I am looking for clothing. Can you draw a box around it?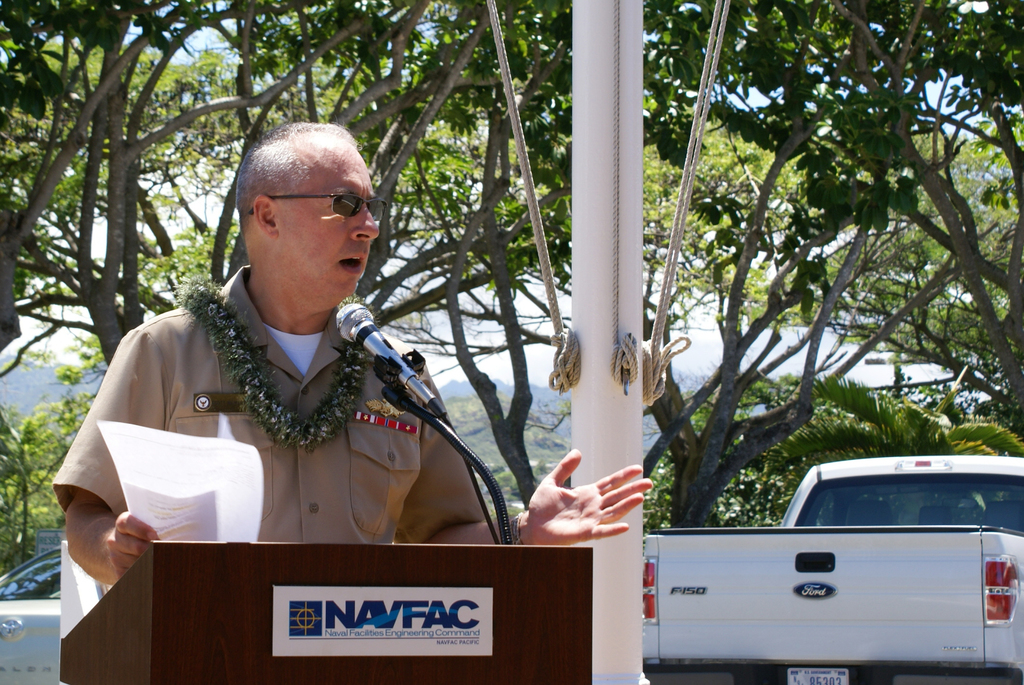
Sure, the bounding box is 54 266 493 590.
